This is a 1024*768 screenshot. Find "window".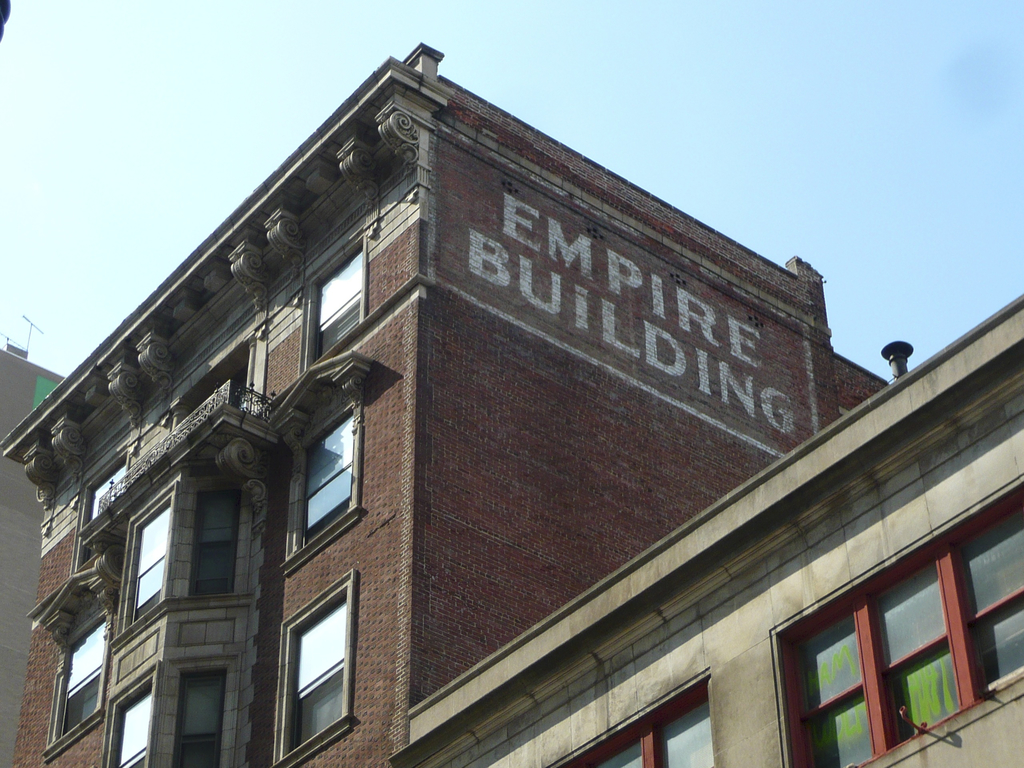
Bounding box: crop(173, 668, 232, 767).
